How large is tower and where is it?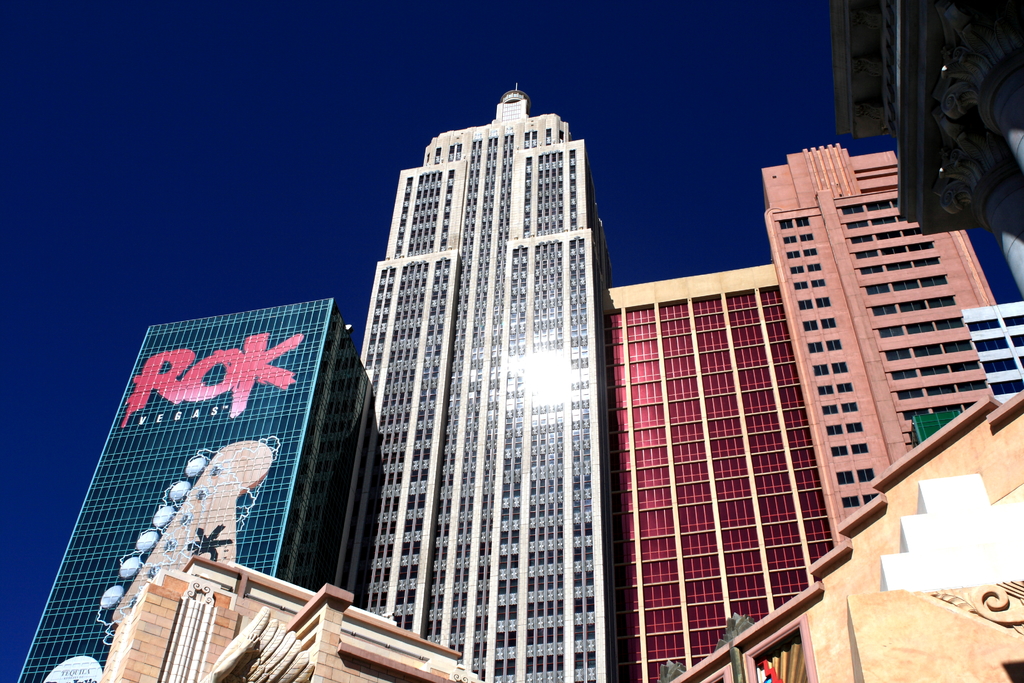
Bounding box: crop(8, 294, 355, 682).
